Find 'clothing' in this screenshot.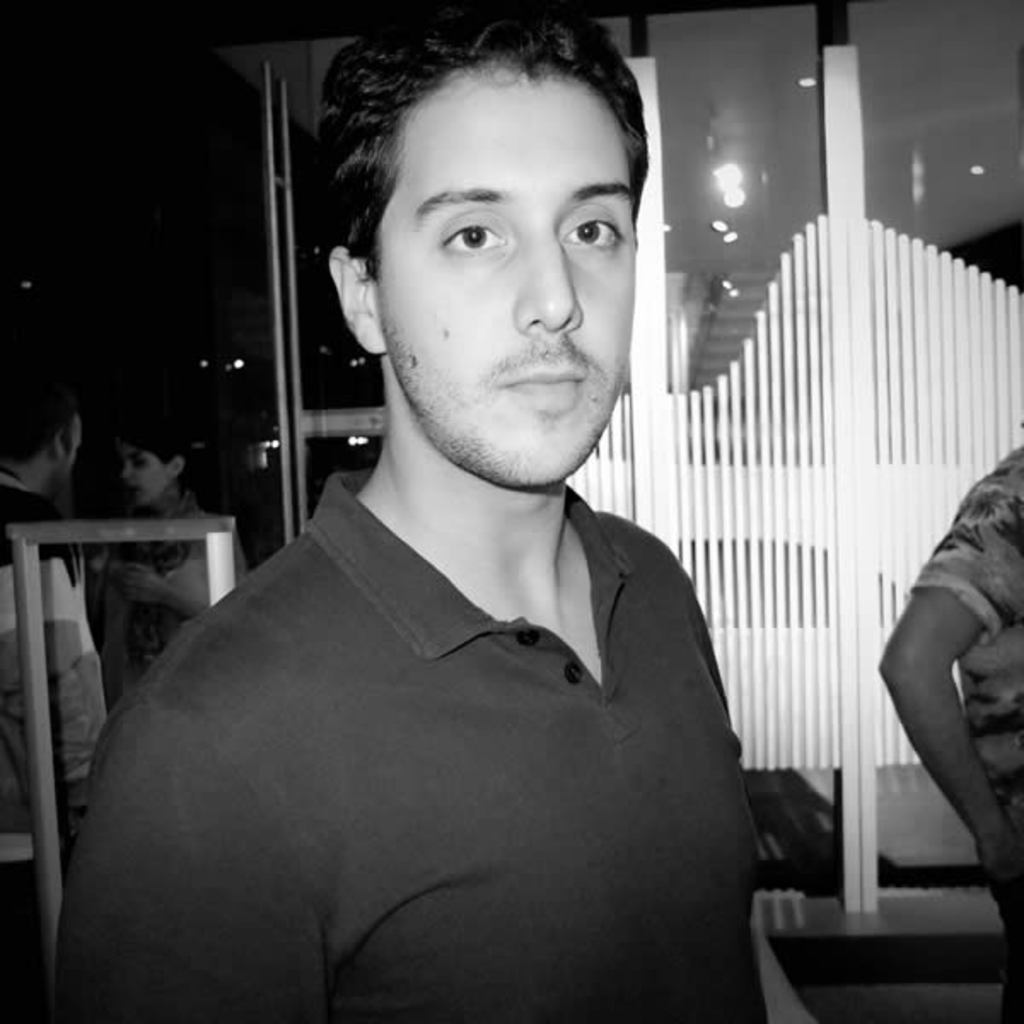
The bounding box for 'clothing' is x1=0 y1=478 x2=92 y2=804.
